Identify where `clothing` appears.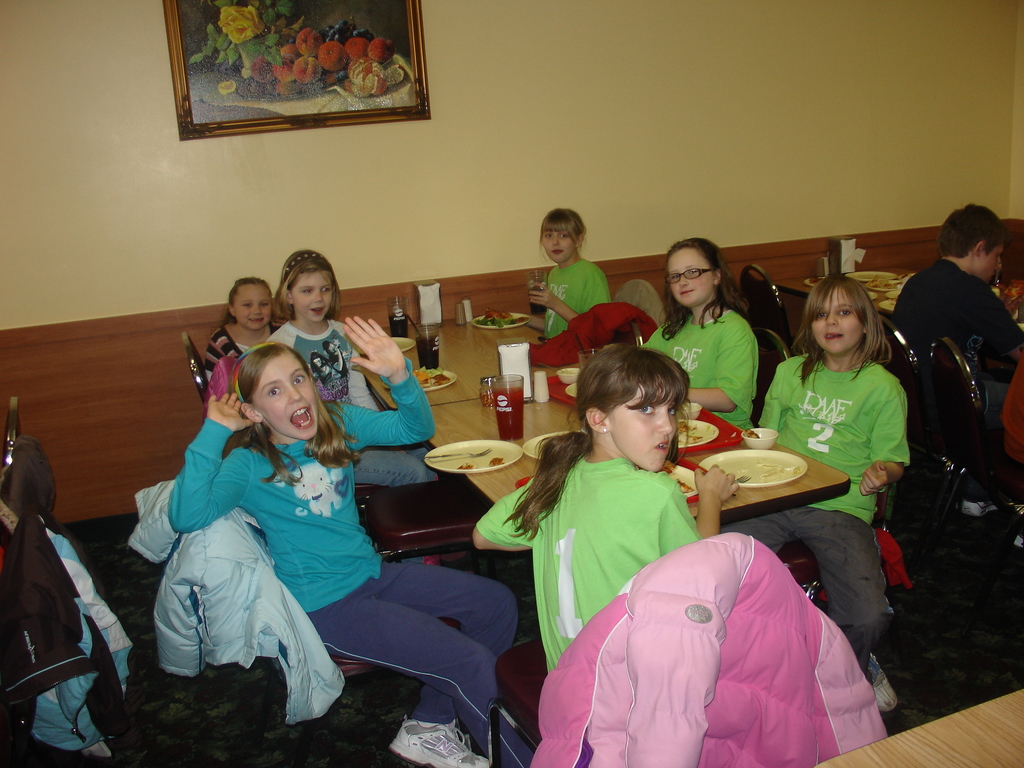
Appears at crop(207, 321, 284, 377).
